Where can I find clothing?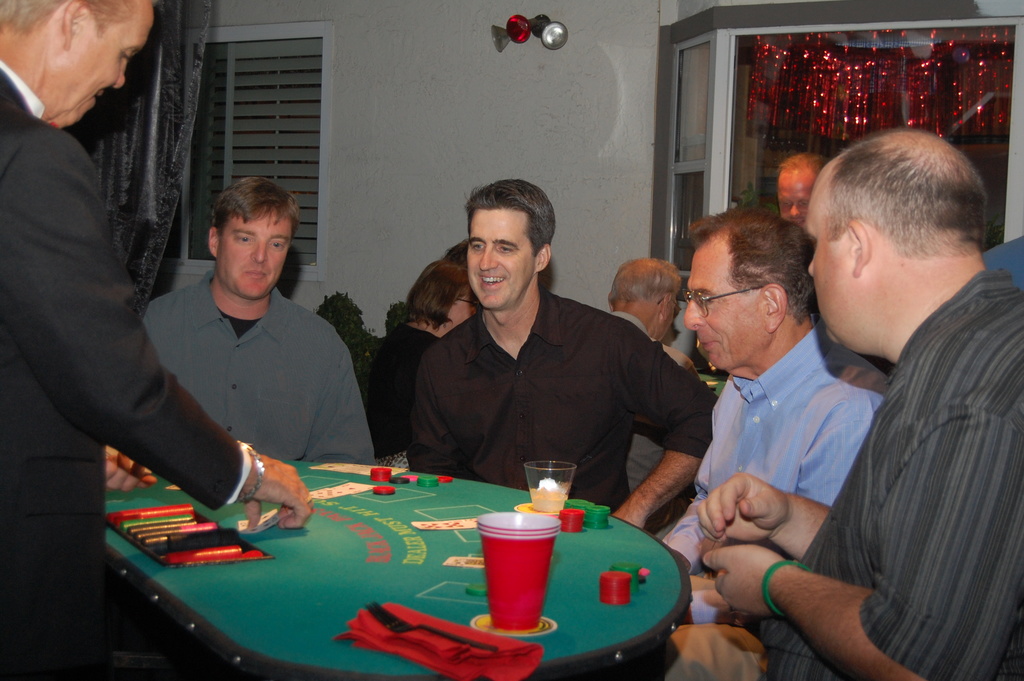
You can find it at 354:327:458:464.
